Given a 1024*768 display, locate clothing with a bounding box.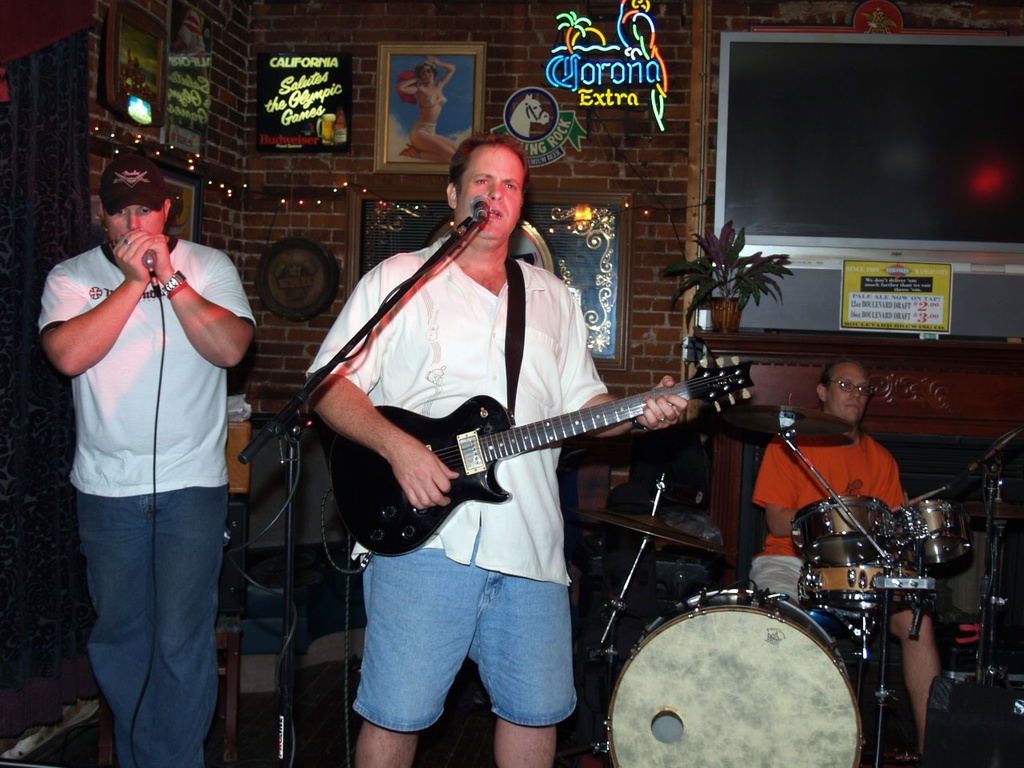
Located: (left=753, top=436, right=914, bottom=608).
